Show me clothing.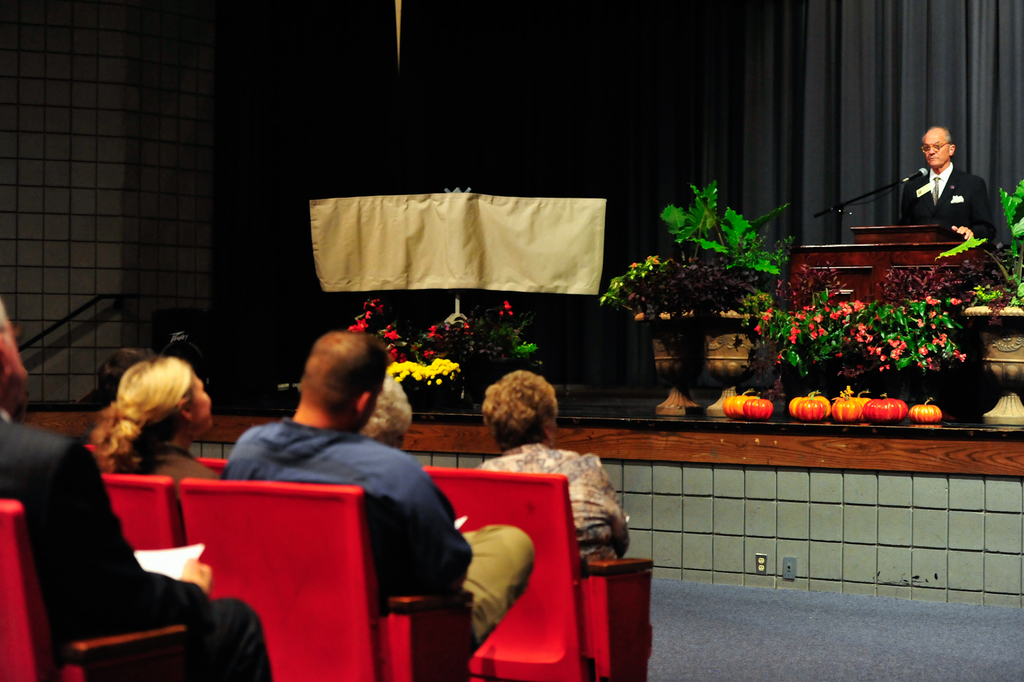
clothing is here: 219:415:539:670.
